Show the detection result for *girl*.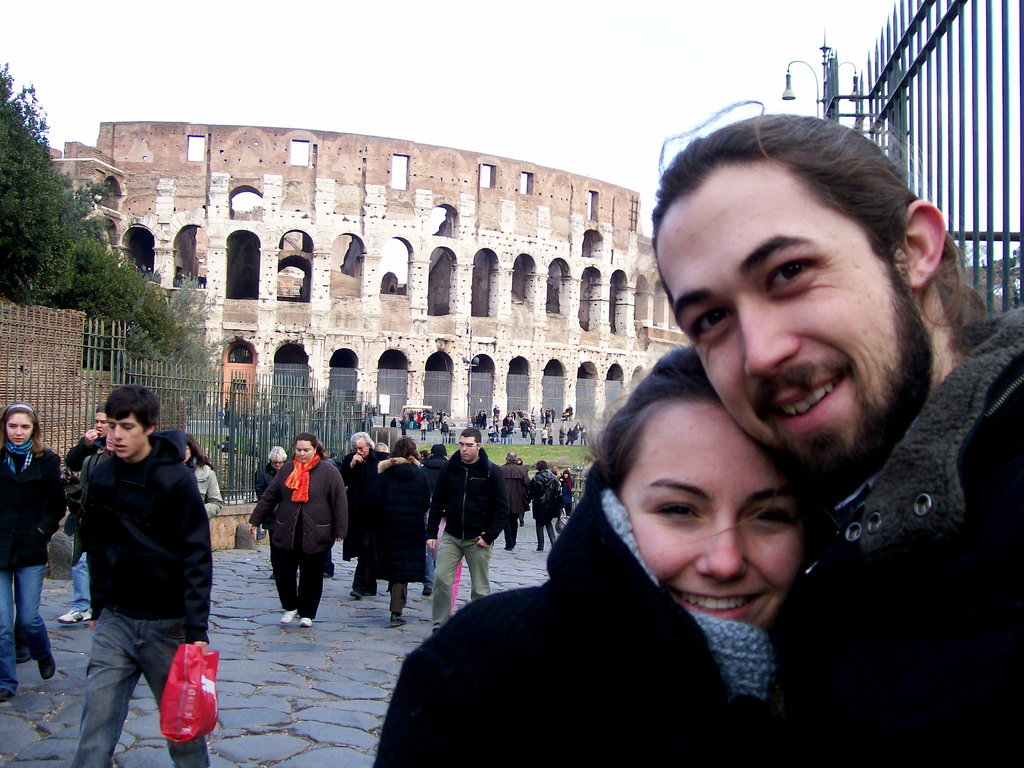
[372, 339, 836, 767].
